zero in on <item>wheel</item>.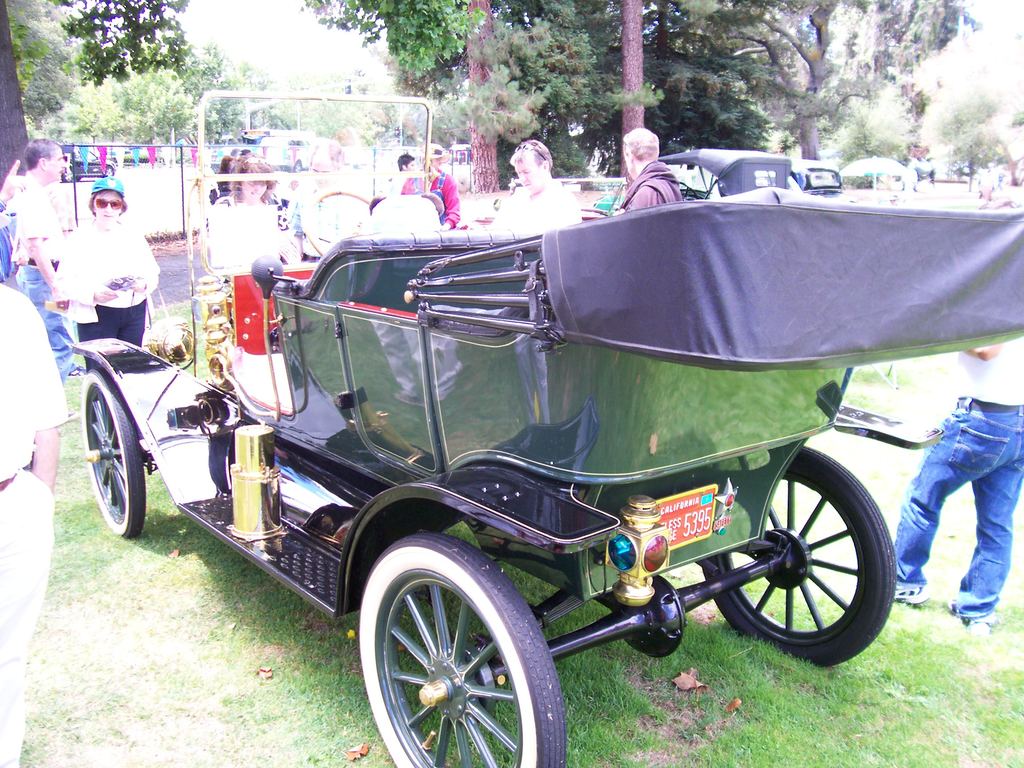
Zeroed in: bbox(104, 166, 115, 178).
